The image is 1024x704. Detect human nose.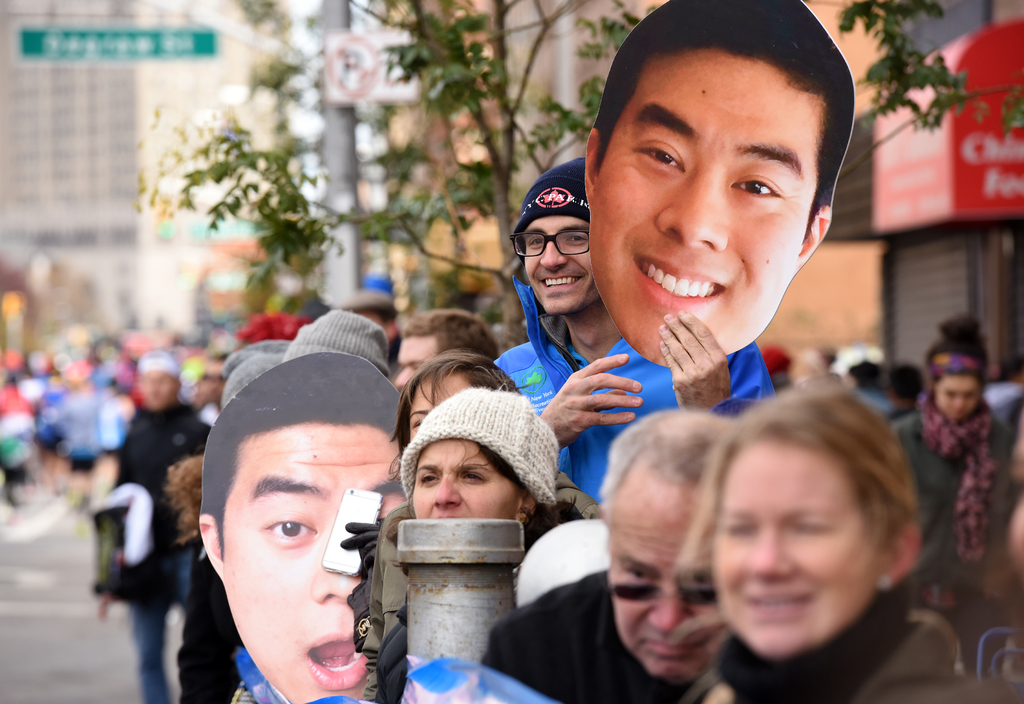
Detection: box(394, 369, 409, 387).
